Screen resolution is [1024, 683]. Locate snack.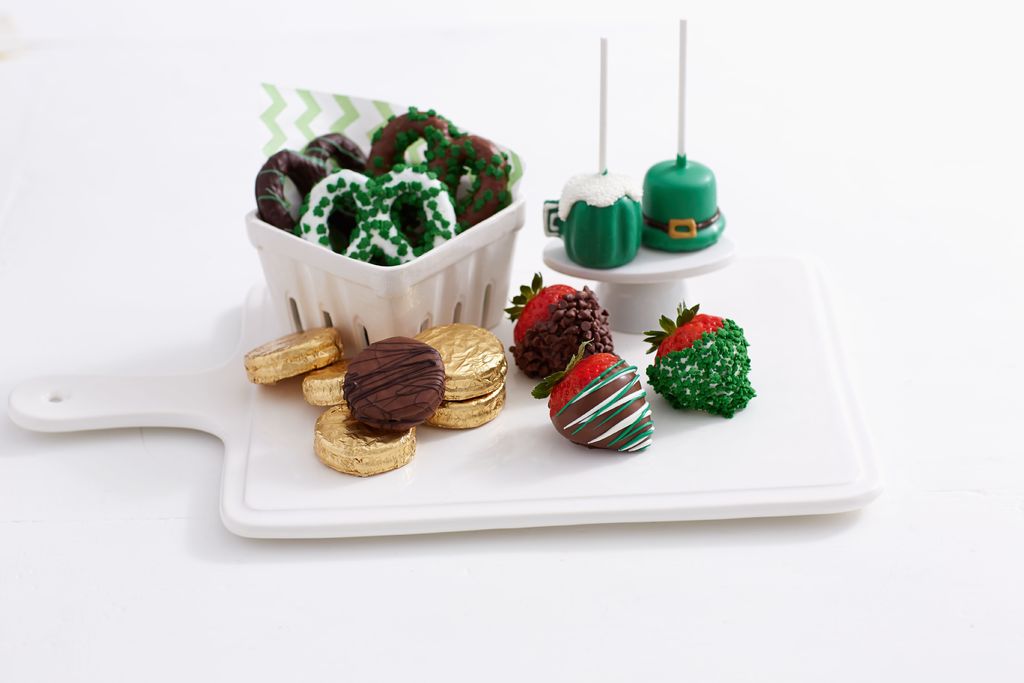
<bbox>530, 333, 653, 451</bbox>.
